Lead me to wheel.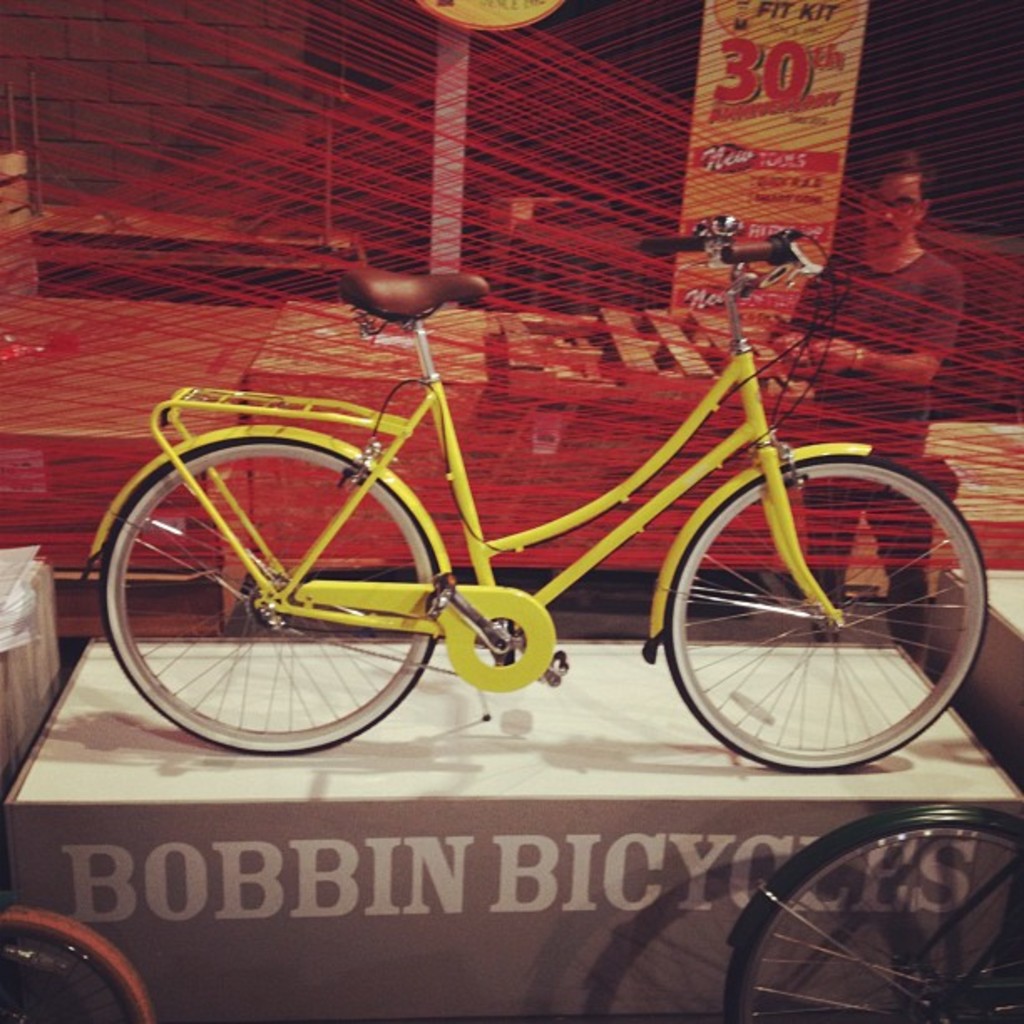
Lead to [left=0, top=905, right=152, bottom=1022].
